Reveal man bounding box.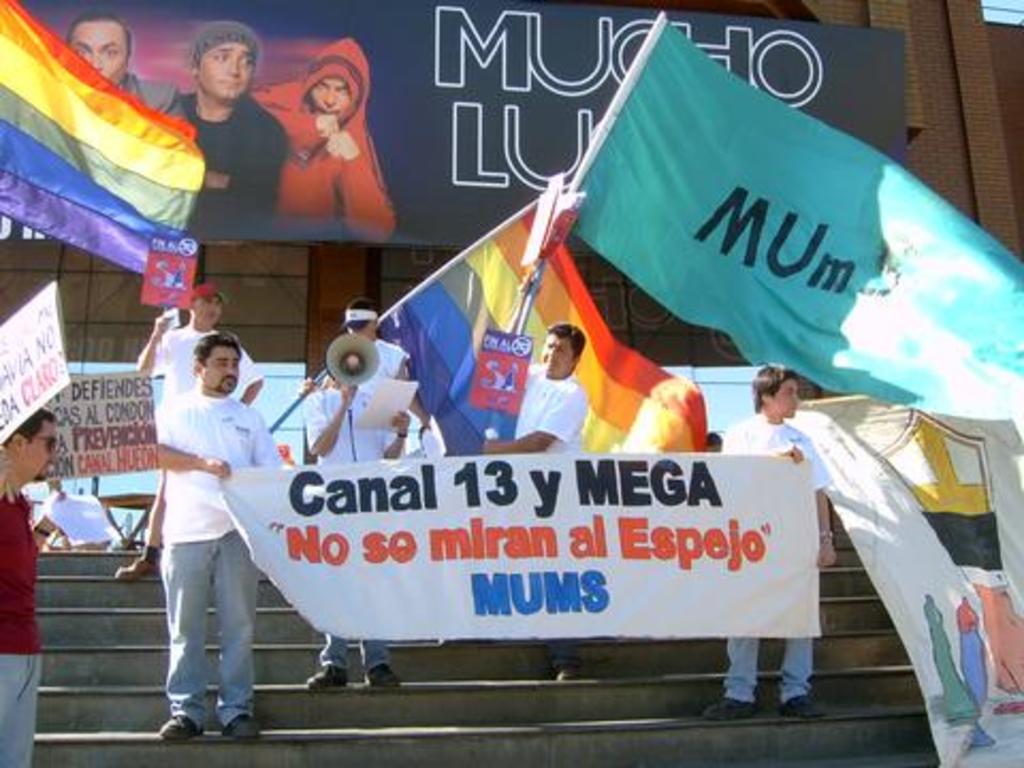
Revealed: rect(299, 299, 431, 435).
